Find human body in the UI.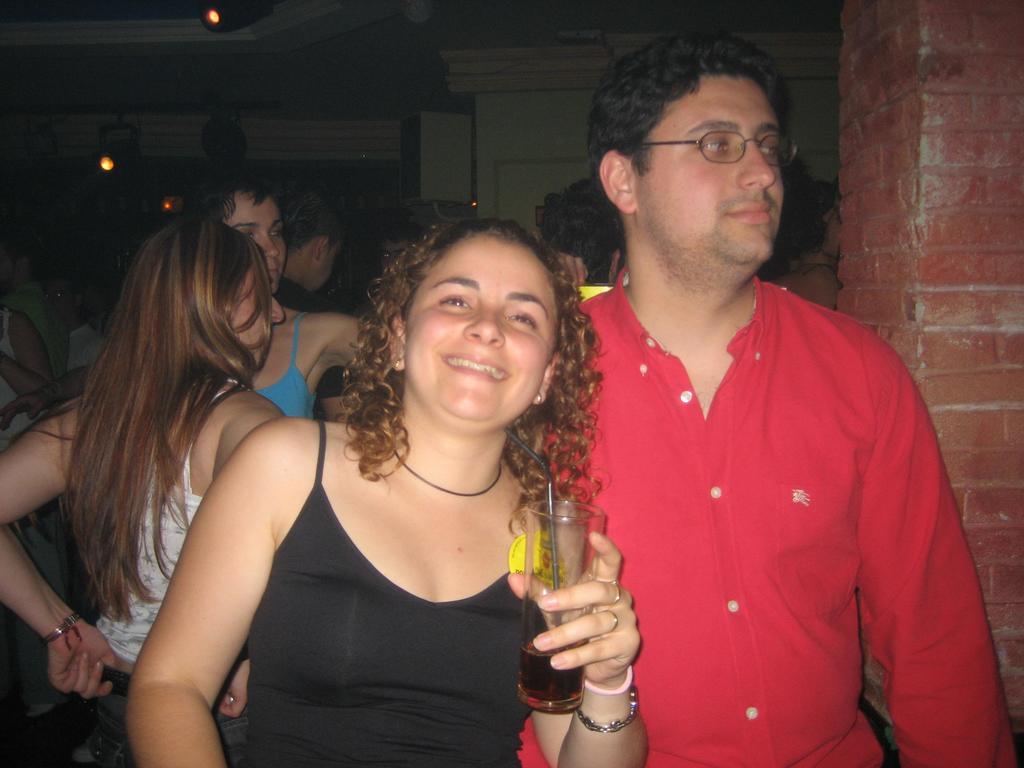
UI element at <bbox>122, 414, 644, 767</bbox>.
